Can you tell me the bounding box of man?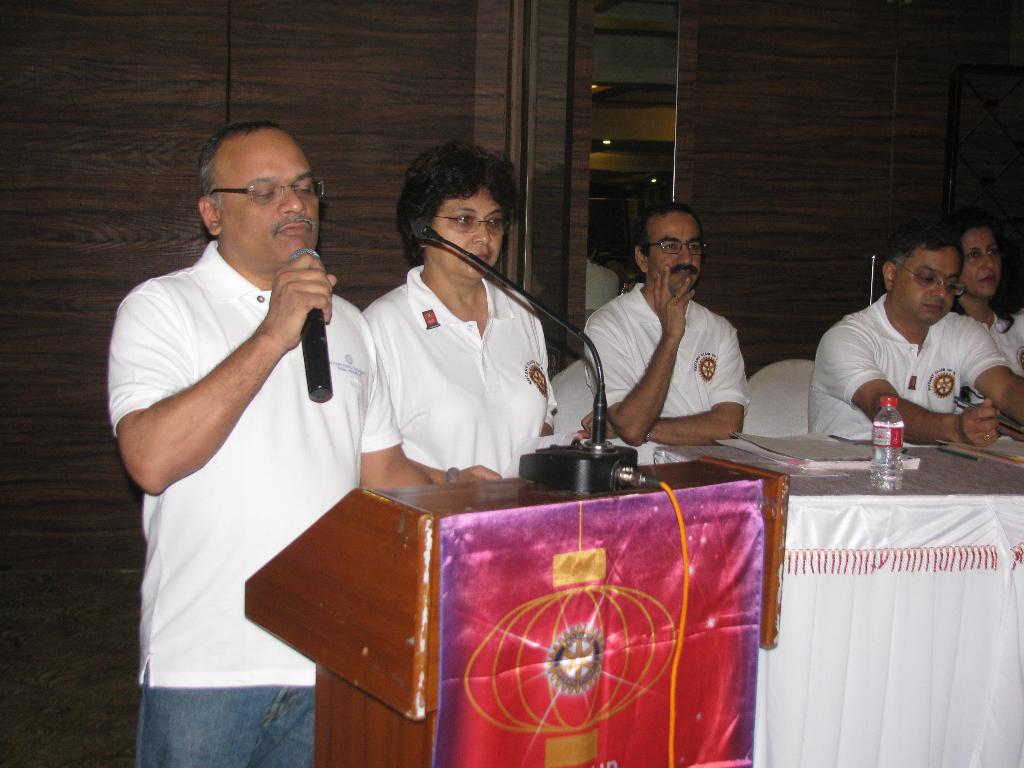
box=[809, 232, 1012, 444].
